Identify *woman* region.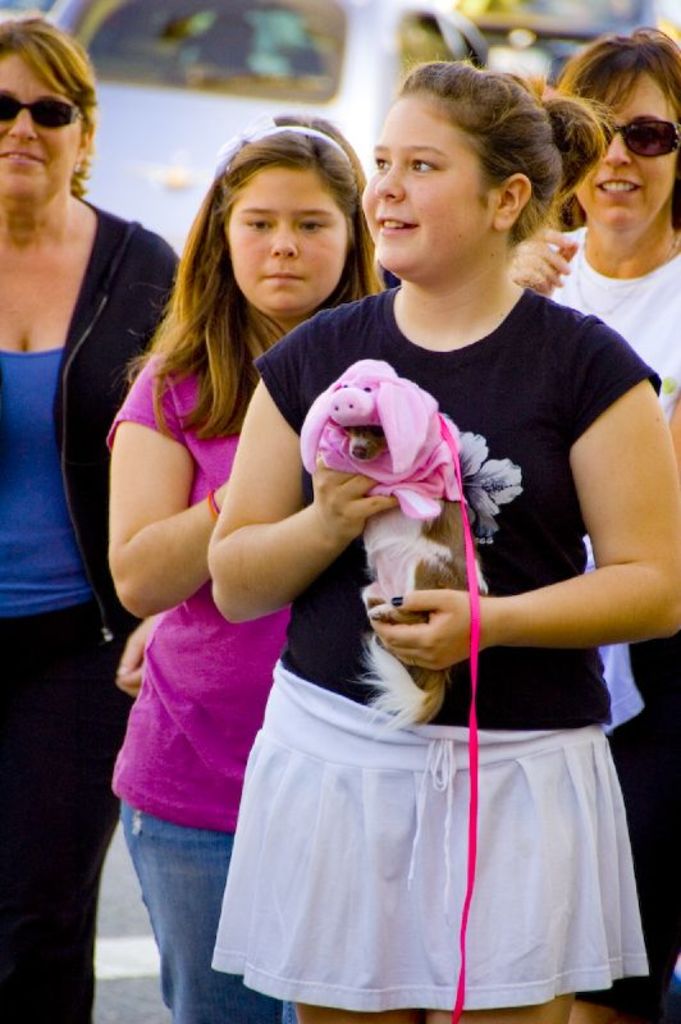
Region: bbox=(0, 26, 184, 1019).
